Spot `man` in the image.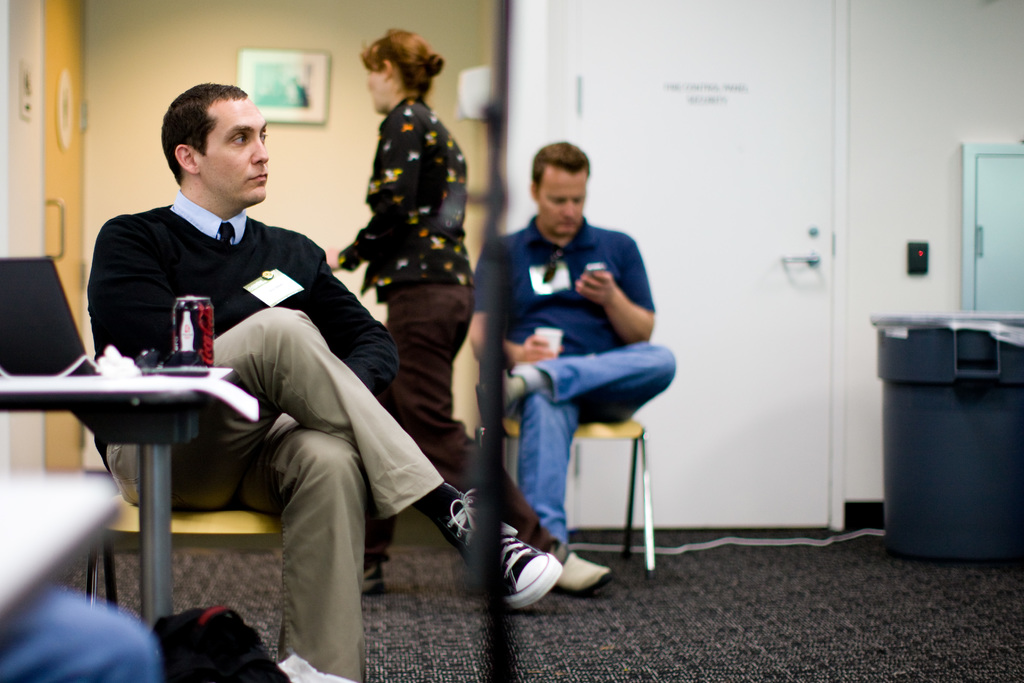
`man` found at left=465, top=136, right=676, bottom=597.
